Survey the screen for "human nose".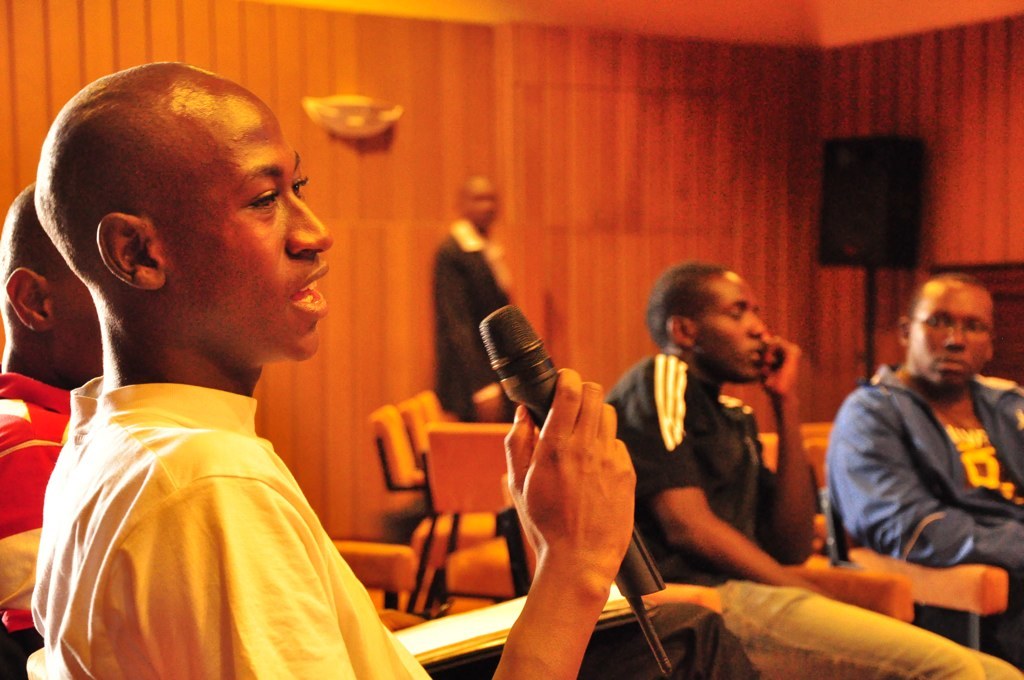
Survey found: 287, 191, 333, 260.
